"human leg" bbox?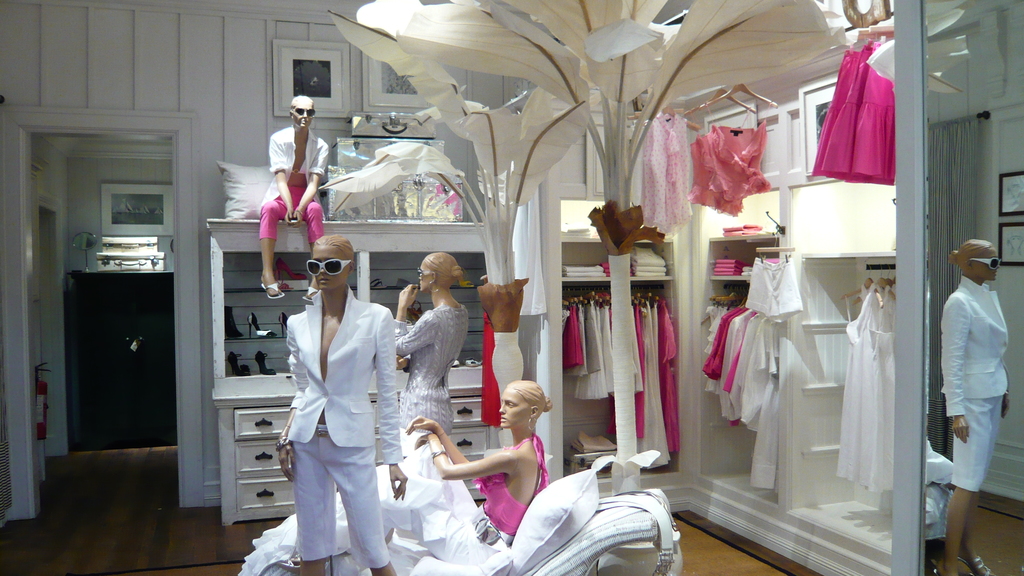
[x1=941, y1=388, x2=987, y2=575]
